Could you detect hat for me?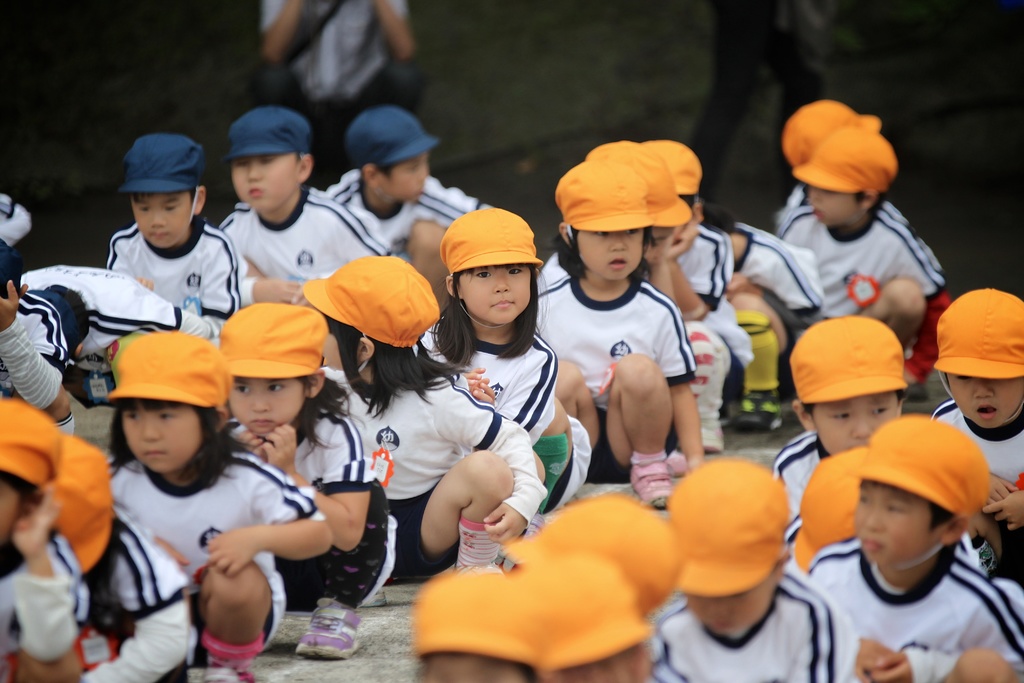
Detection result: (340,105,438,170).
